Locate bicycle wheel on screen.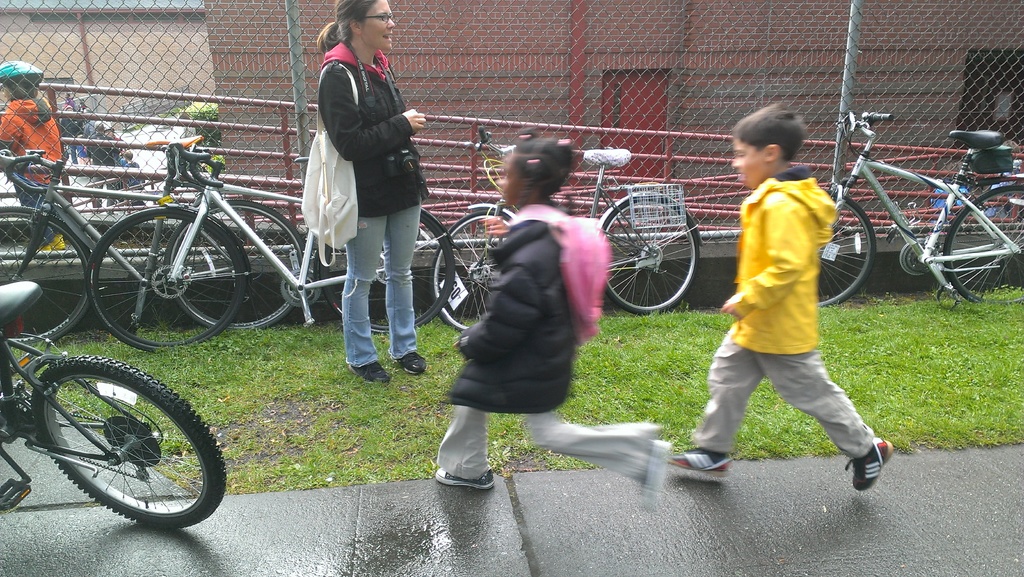
On screen at pyautogui.locateOnScreen(168, 195, 308, 330).
